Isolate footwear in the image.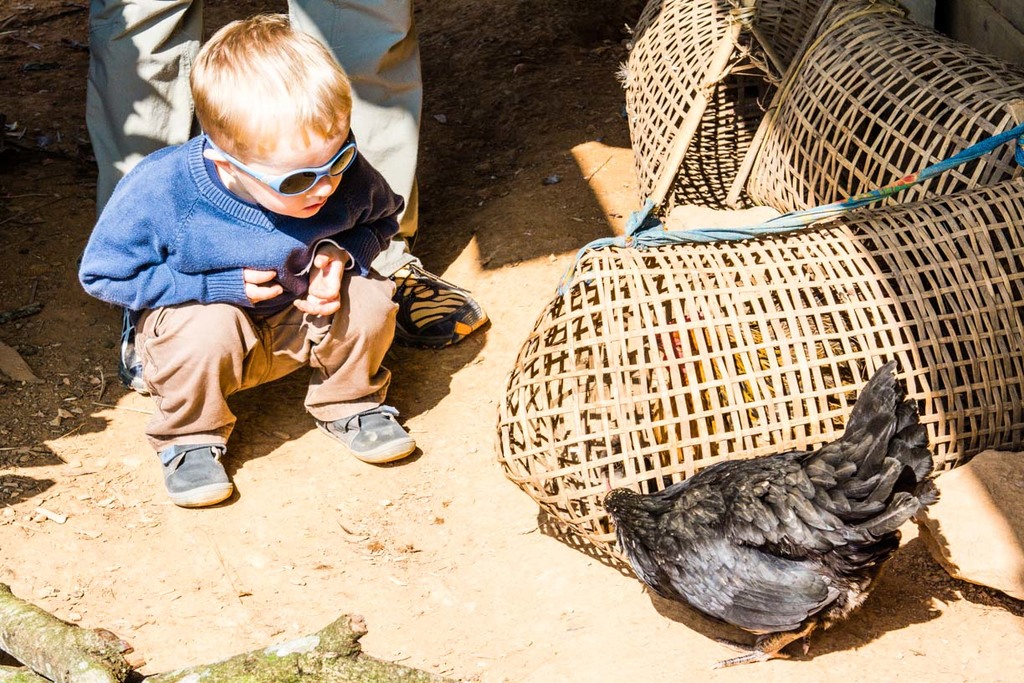
Isolated region: {"left": 372, "top": 259, "right": 489, "bottom": 352}.
